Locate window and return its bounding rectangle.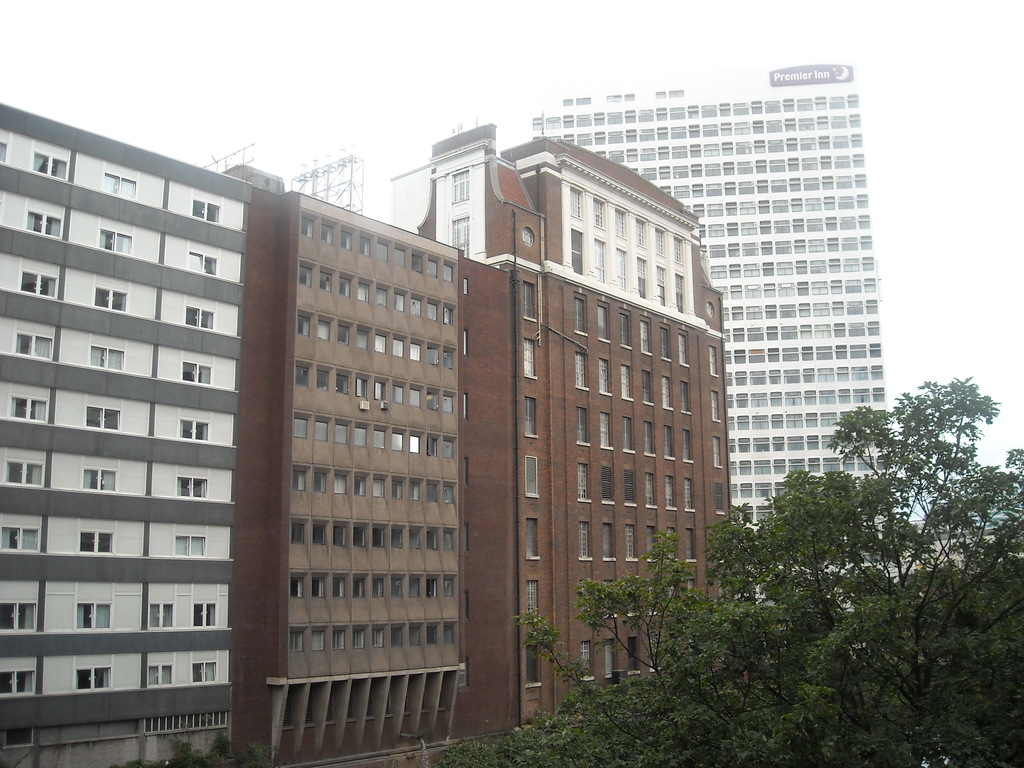
BBox(778, 305, 797, 319).
